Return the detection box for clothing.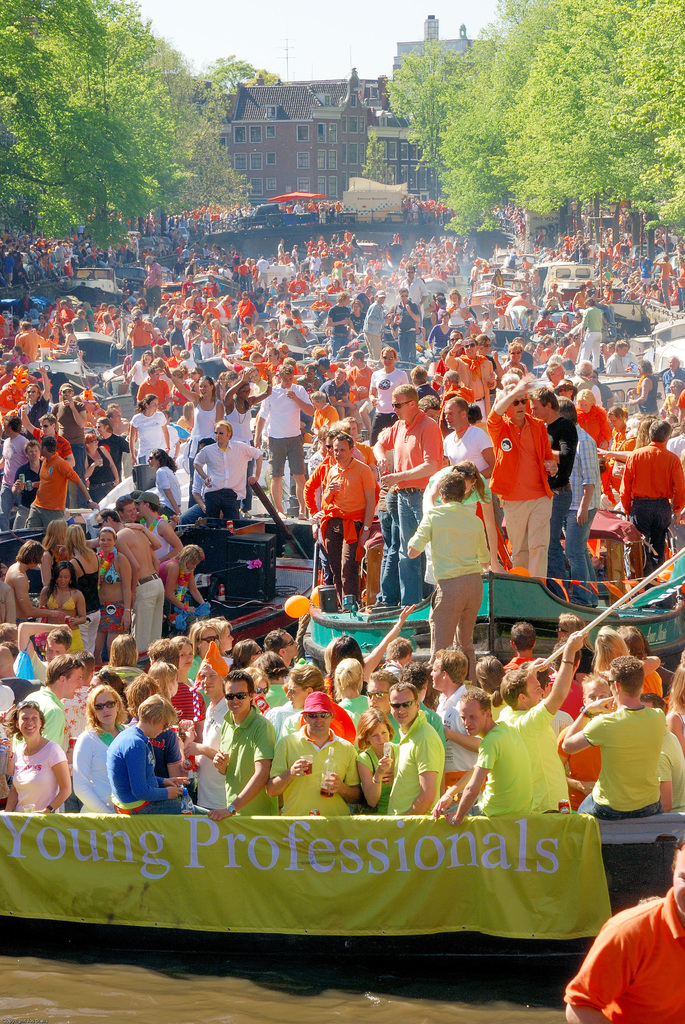
494,417,553,579.
